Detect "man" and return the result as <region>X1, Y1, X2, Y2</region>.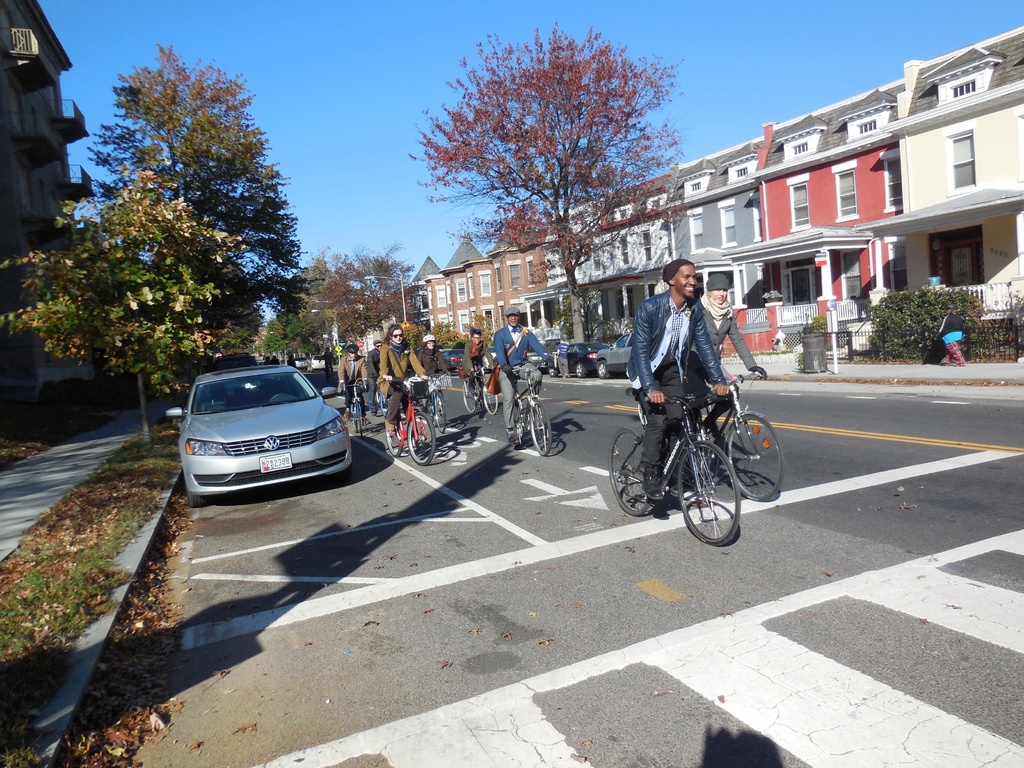
<region>335, 343, 375, 428</region>.
